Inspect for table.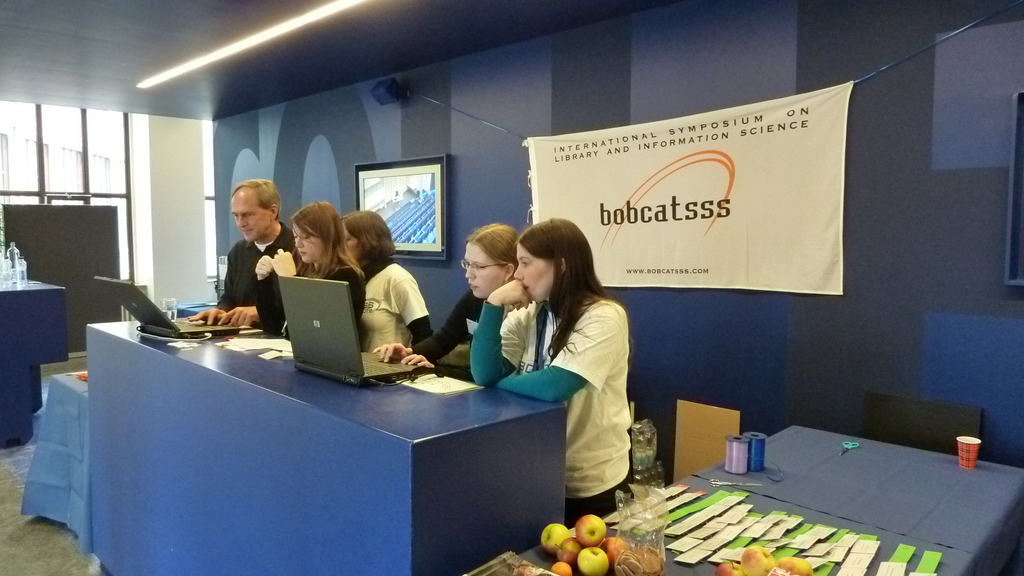
Inspection: (left=20, top=324, right=568, bottom=575).
